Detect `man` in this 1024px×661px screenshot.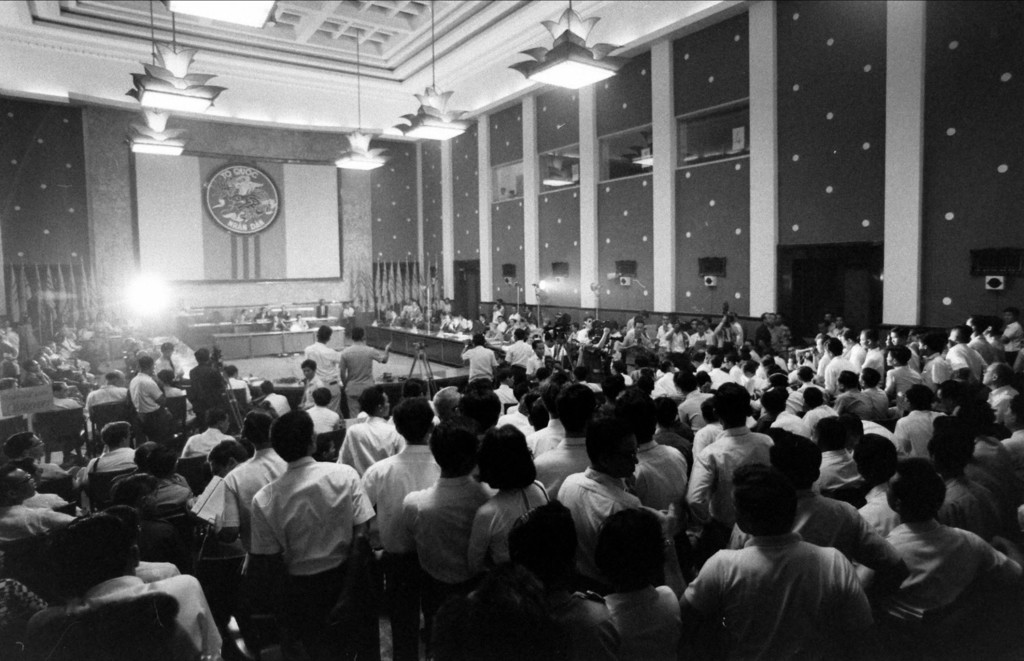
Detection: Rect(393, 416, 493, 660).
